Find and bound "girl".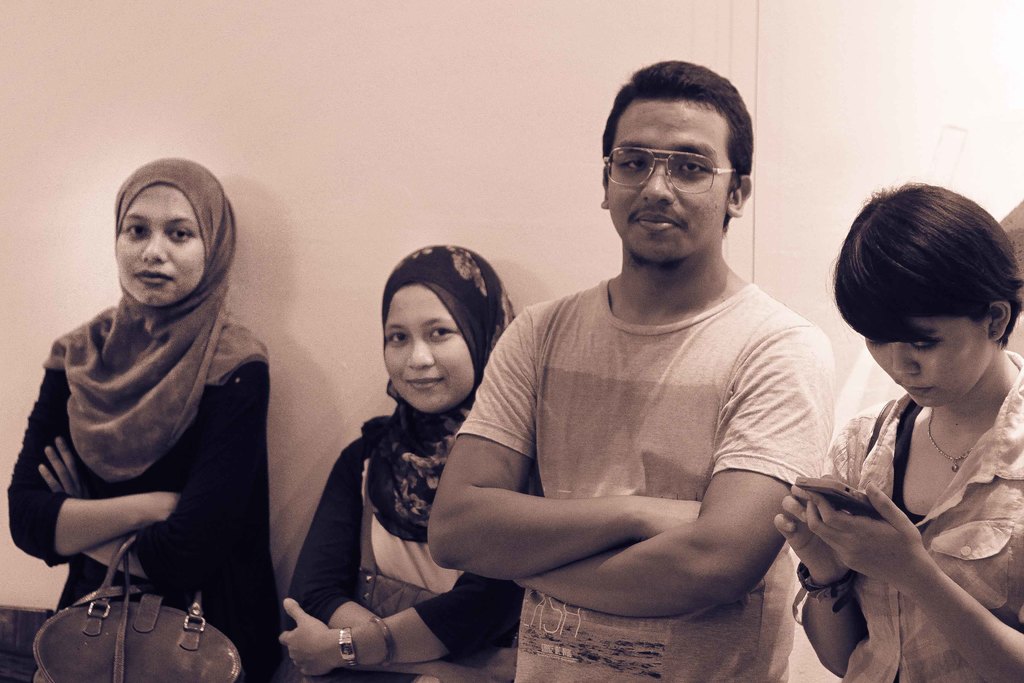
Bound: box=[772, 180, 1021, 682].
